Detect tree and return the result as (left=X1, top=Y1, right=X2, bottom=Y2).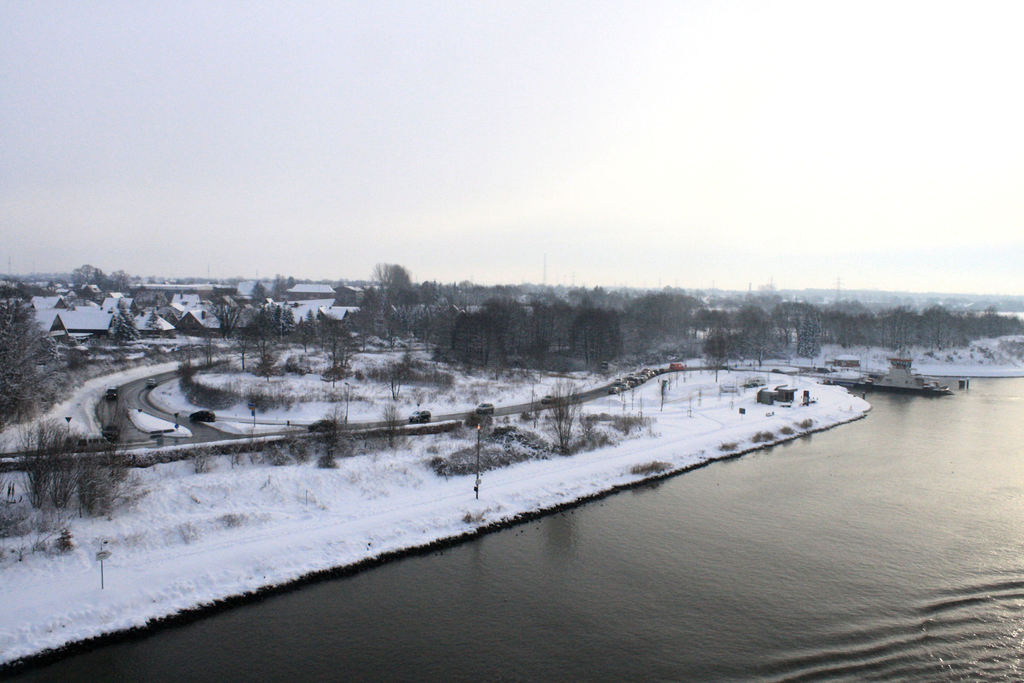
(left=349, top=261, right=422, bottom=338).
